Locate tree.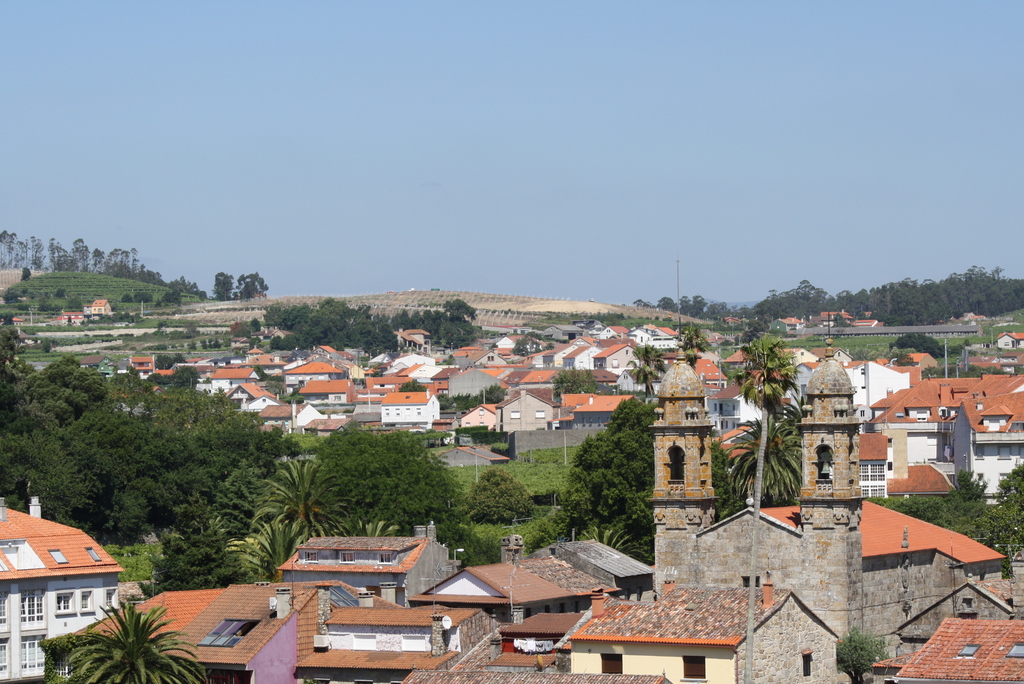
Bounding box: left=60, top=594, right=211, bottom=683.
